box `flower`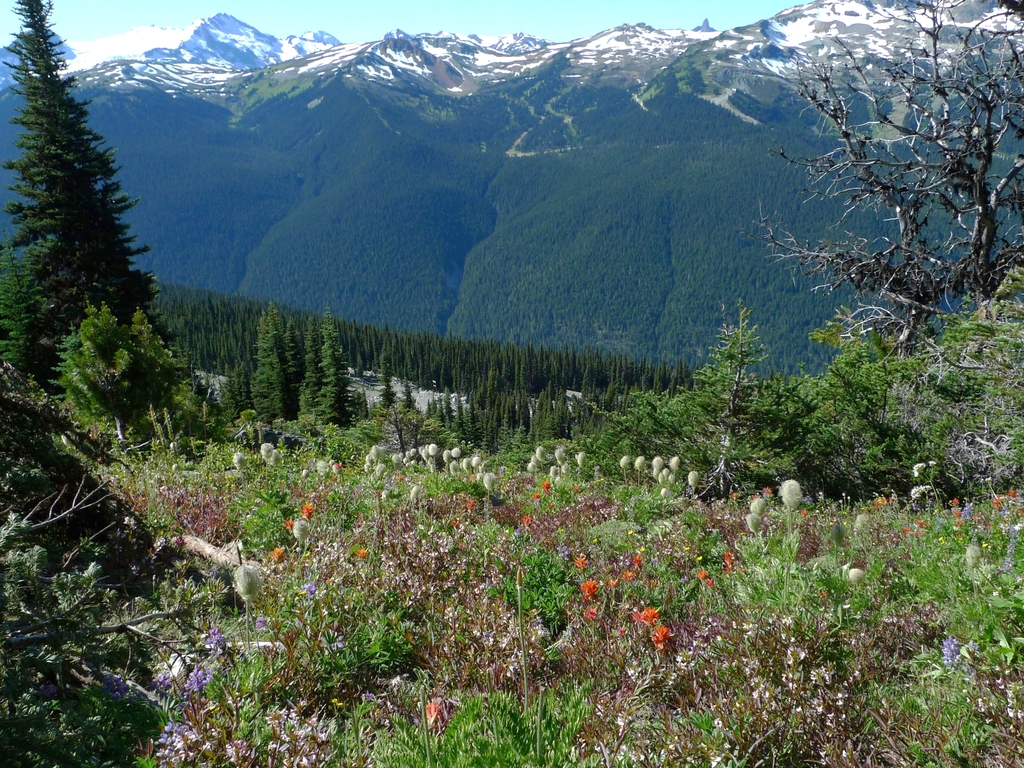
330,461,349,475
